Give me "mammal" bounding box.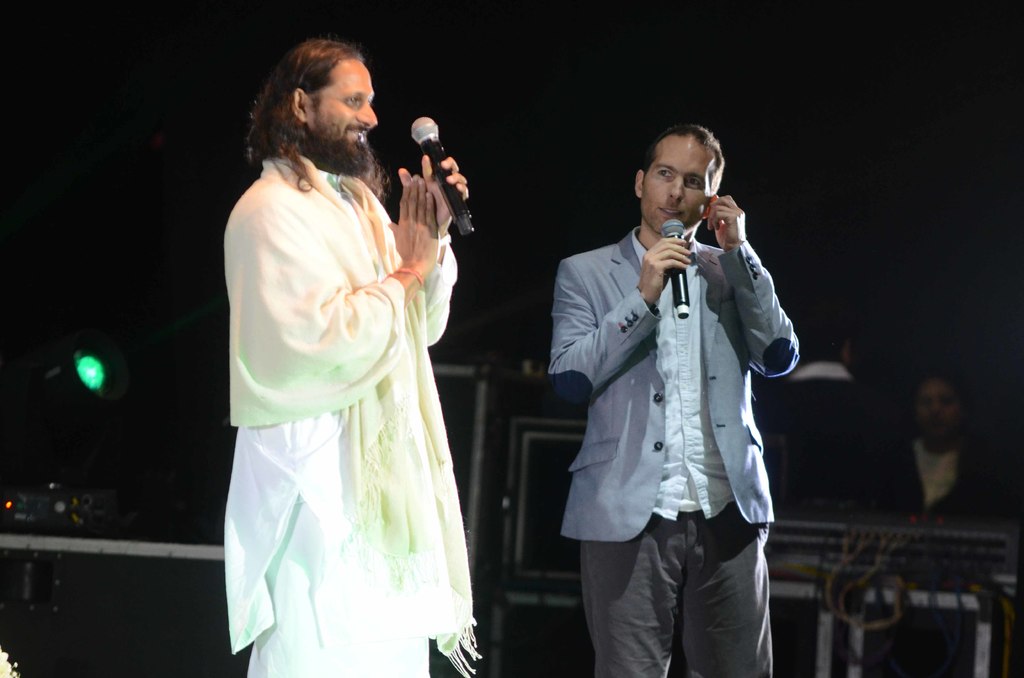
[left=880, top=381, right=1005, bottom=528].
